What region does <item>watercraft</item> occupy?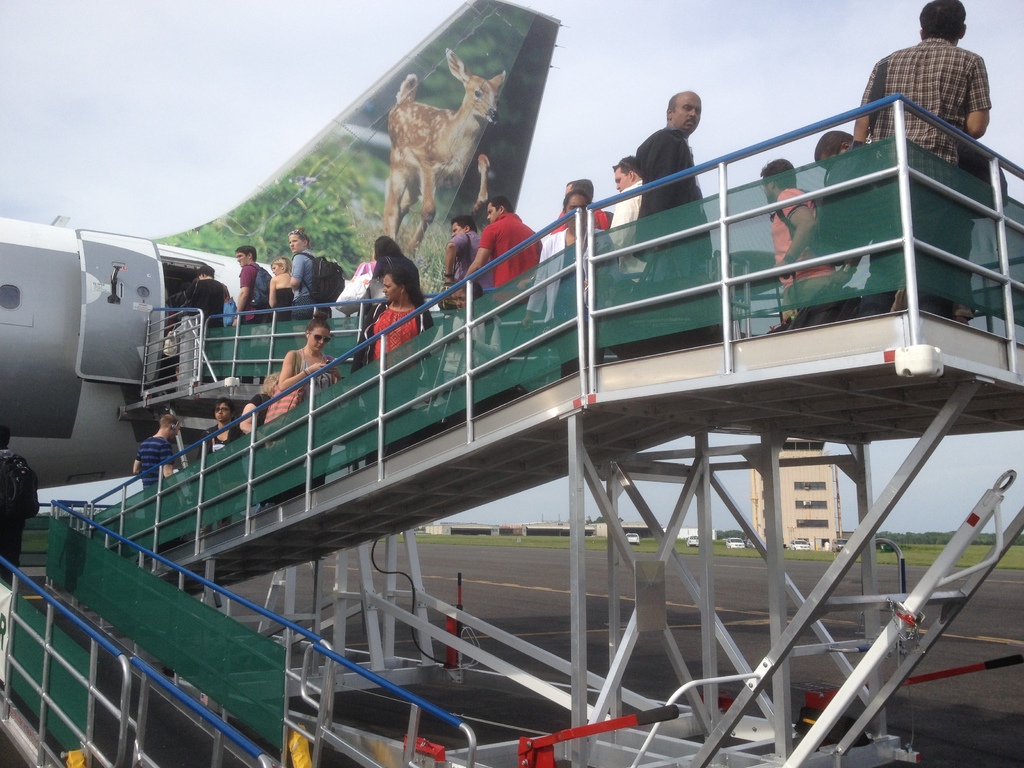
region(0, 0, 1023, 767).
